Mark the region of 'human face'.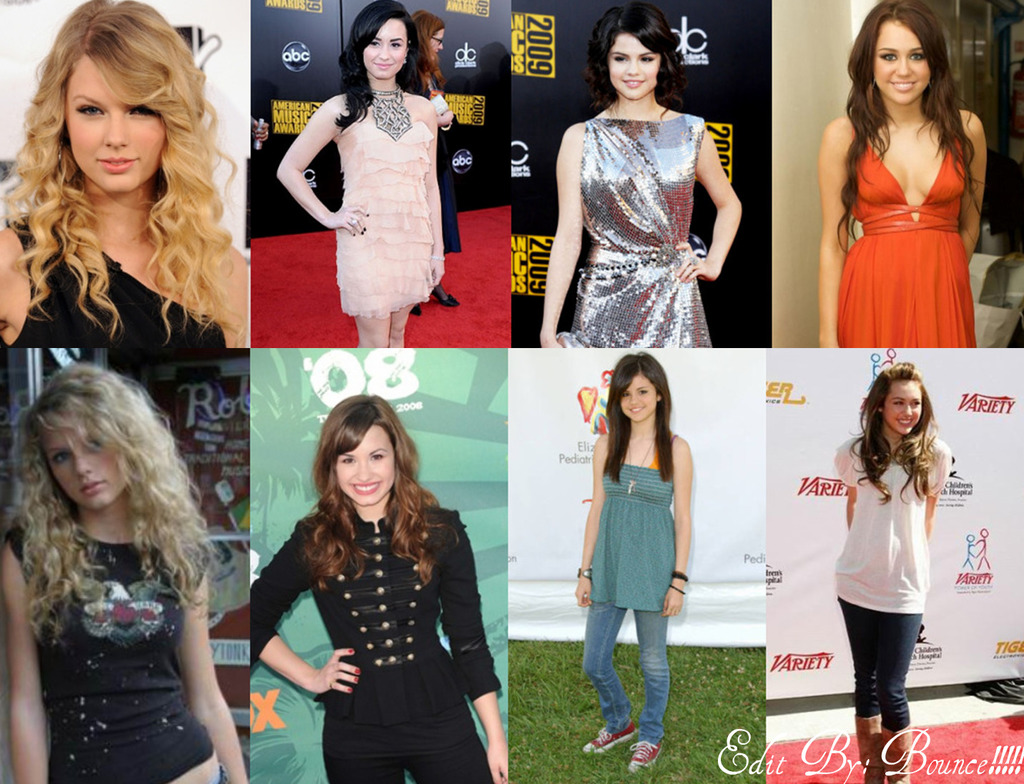
Region: left=428, top=28, right=440, bottom=56.
